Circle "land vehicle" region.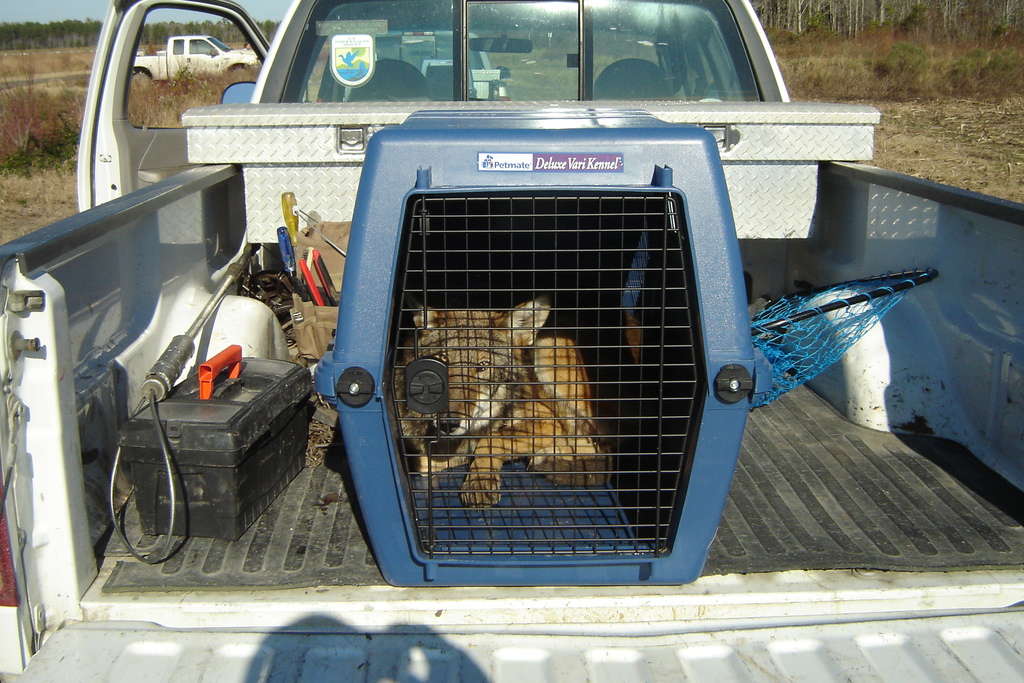
Region: bbox=(320, 28, 514, 99).
